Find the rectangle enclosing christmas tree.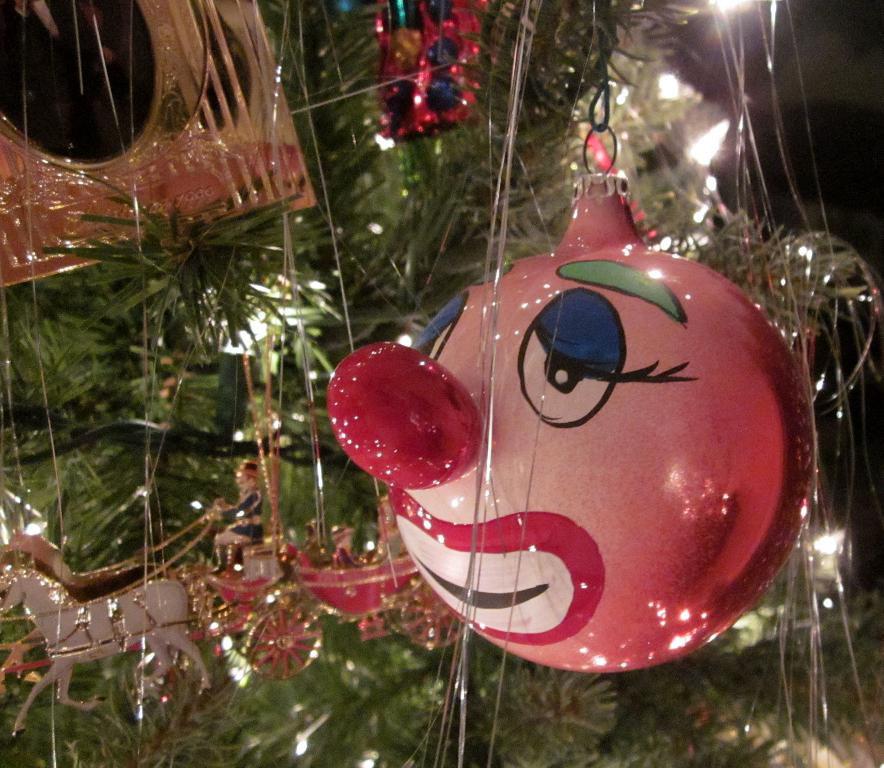
<bbox>0, 0, 883, 767</bbox>.
